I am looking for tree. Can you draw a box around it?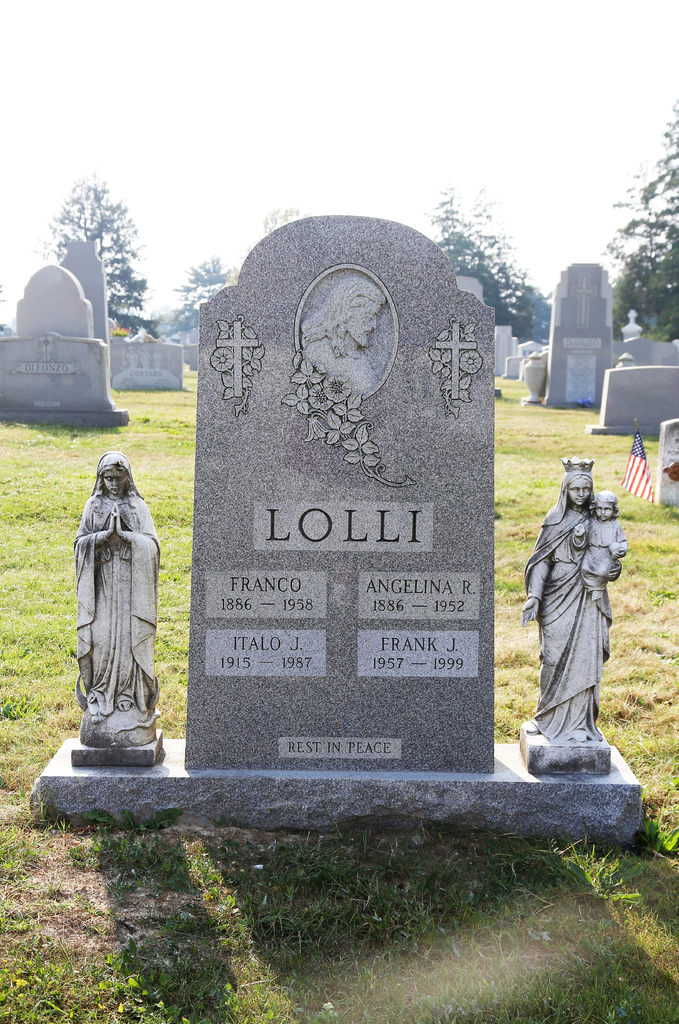
Sure, the bounding box is select_region(423, 178, 534, 344).
